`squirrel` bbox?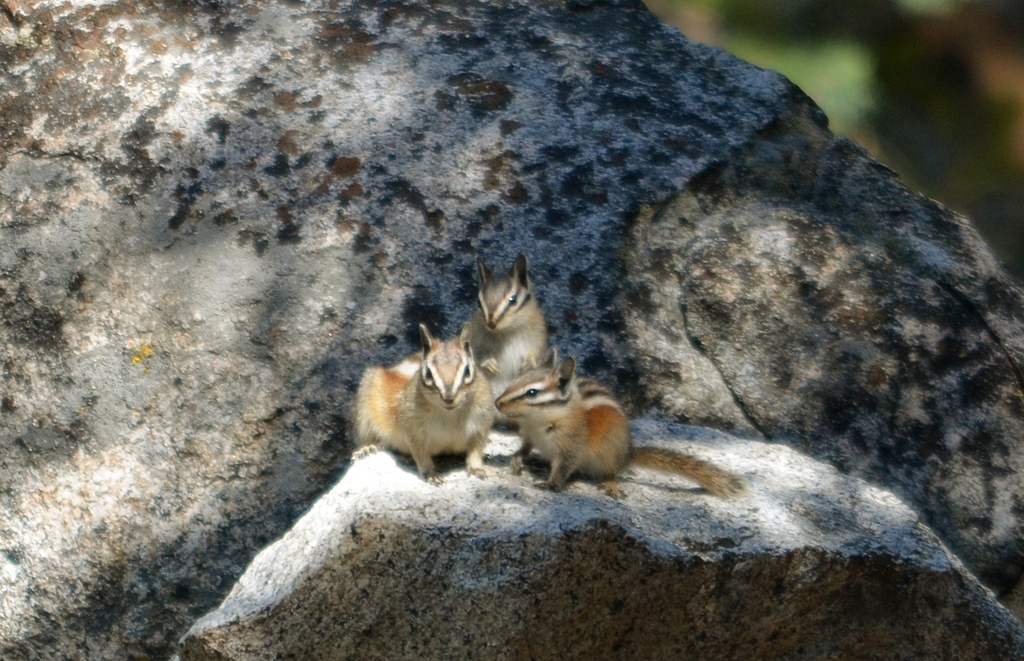
<region>354, 323, 499, 484</region>
